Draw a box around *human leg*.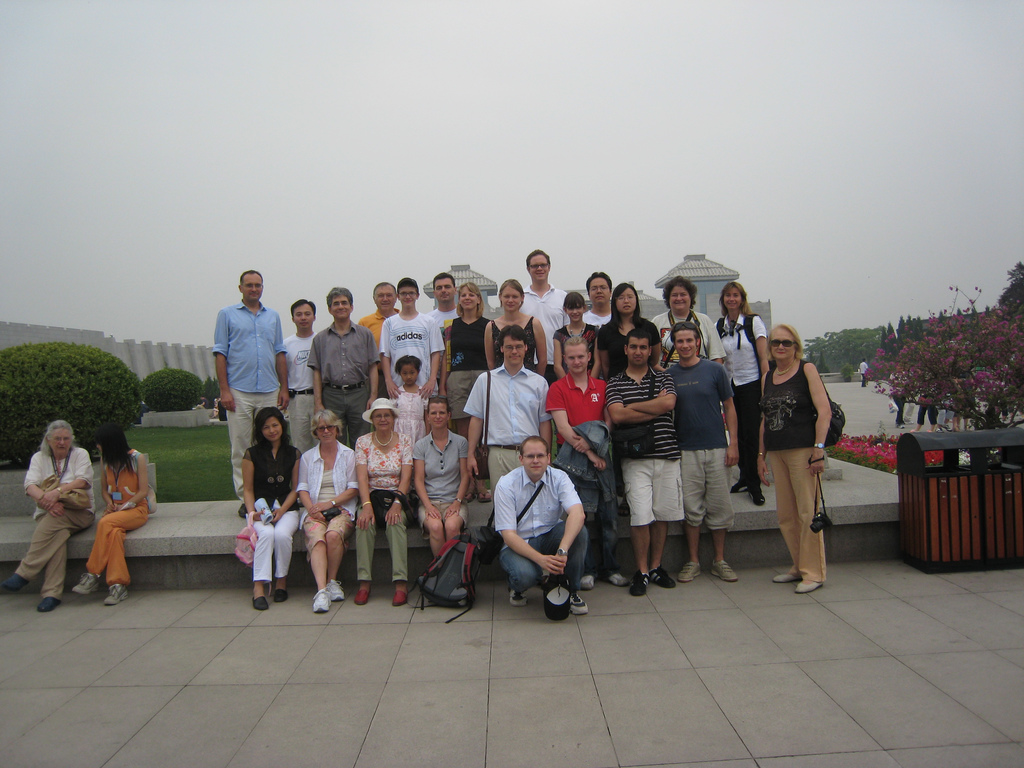
(x1=389, y1=522, x2=404, y2=602).
